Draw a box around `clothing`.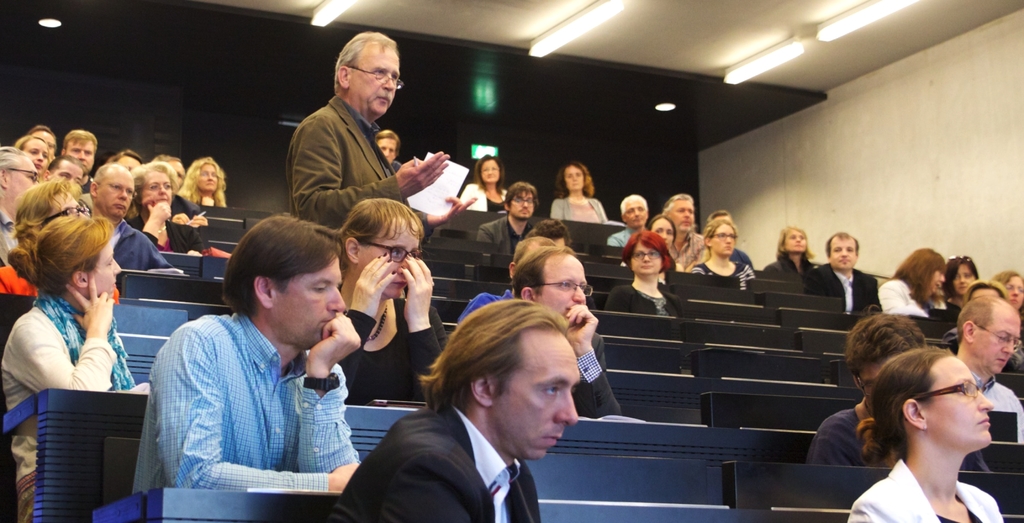
879,280,945,316.
